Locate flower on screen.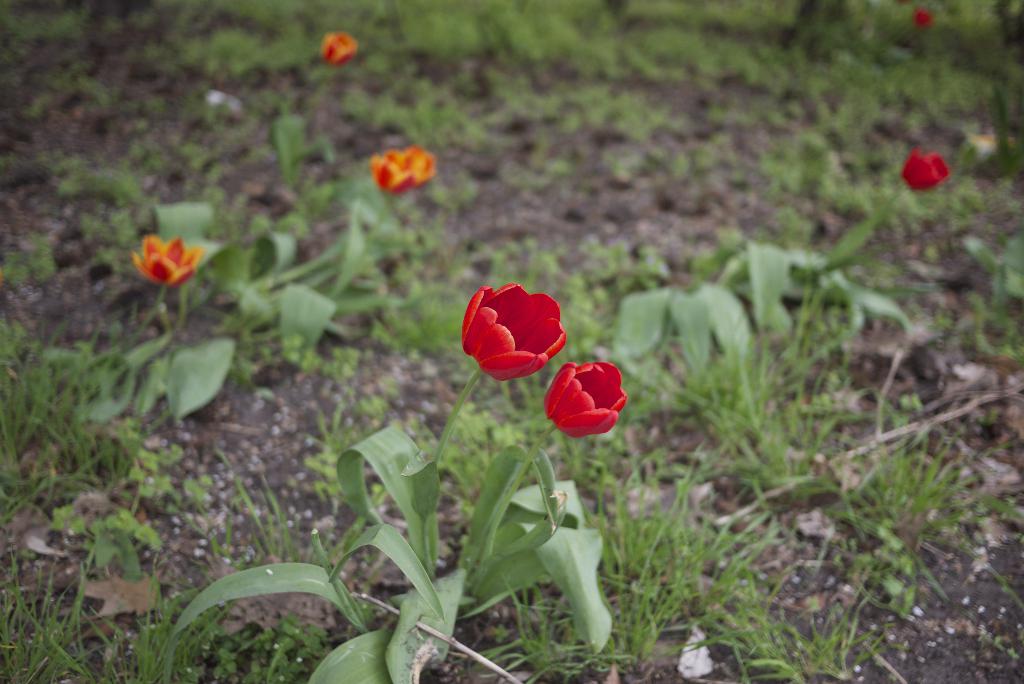
On screen at [321, 31, 351, 63].
